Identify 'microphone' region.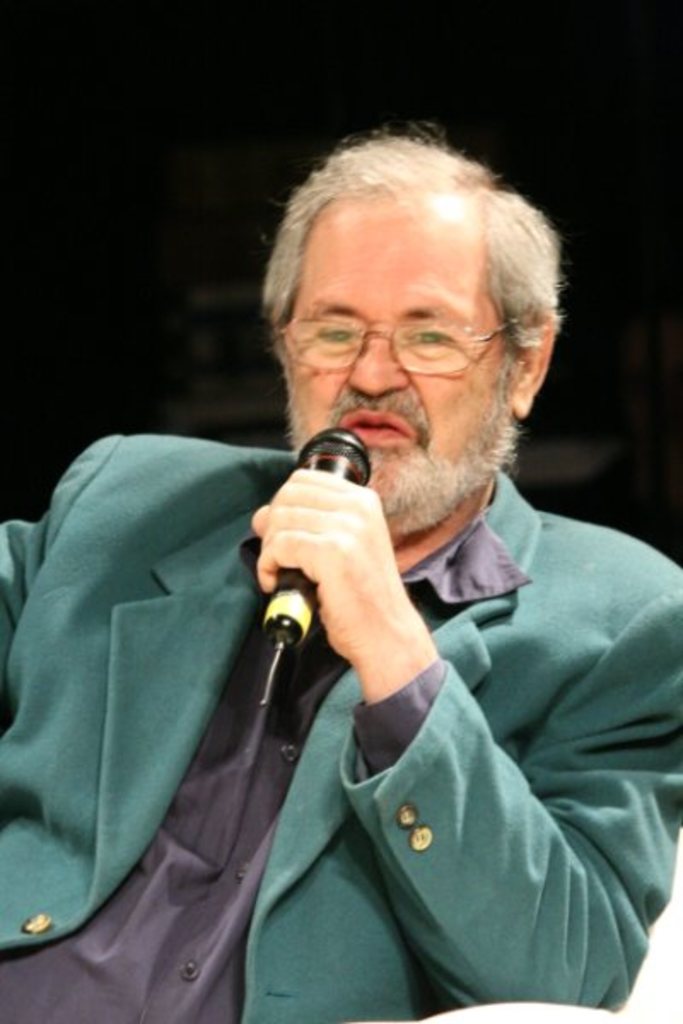
Region: bbox=(265, 416, 381, 660).
